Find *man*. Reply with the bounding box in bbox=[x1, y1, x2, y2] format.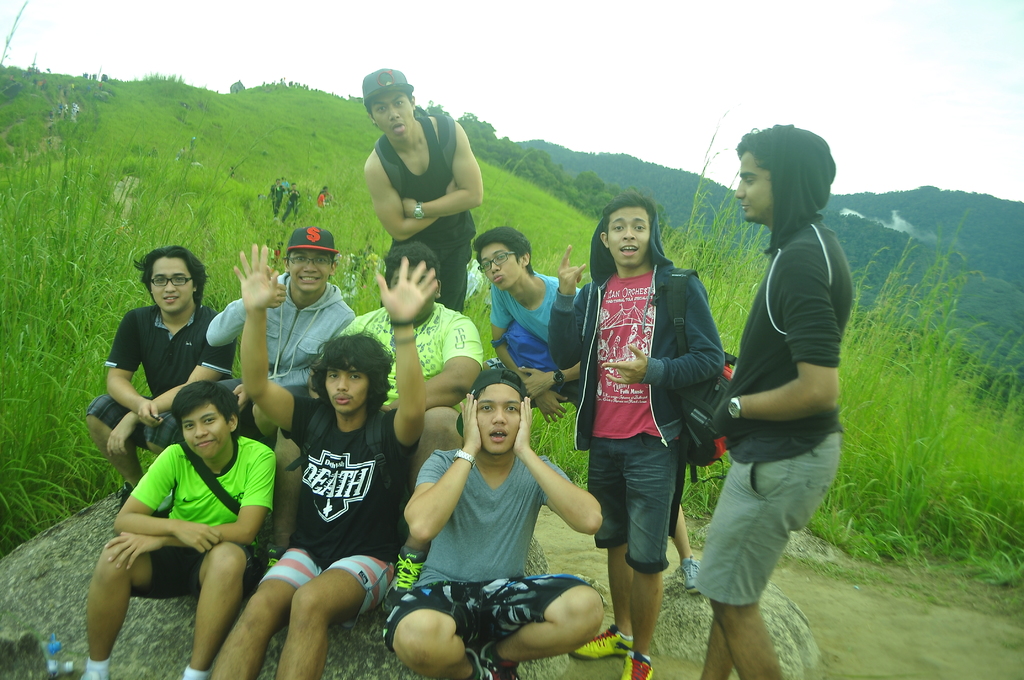
bbox=[209, 245, 438, 679].
